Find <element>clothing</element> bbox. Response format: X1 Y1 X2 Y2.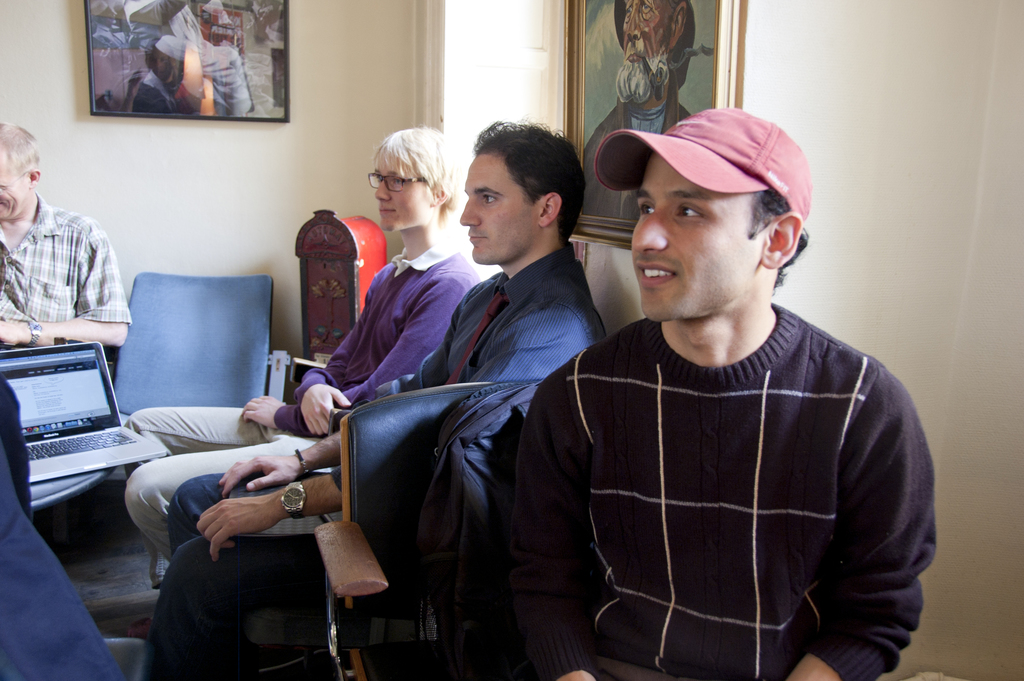
156 240 605 680.
